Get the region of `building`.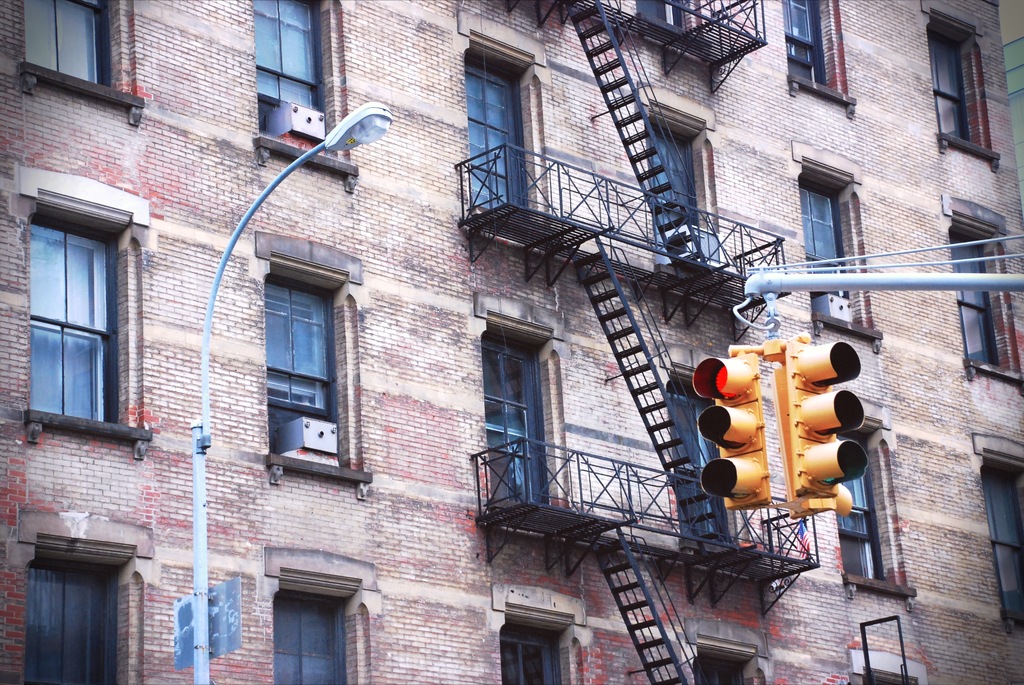
(0,0,1023,682).
